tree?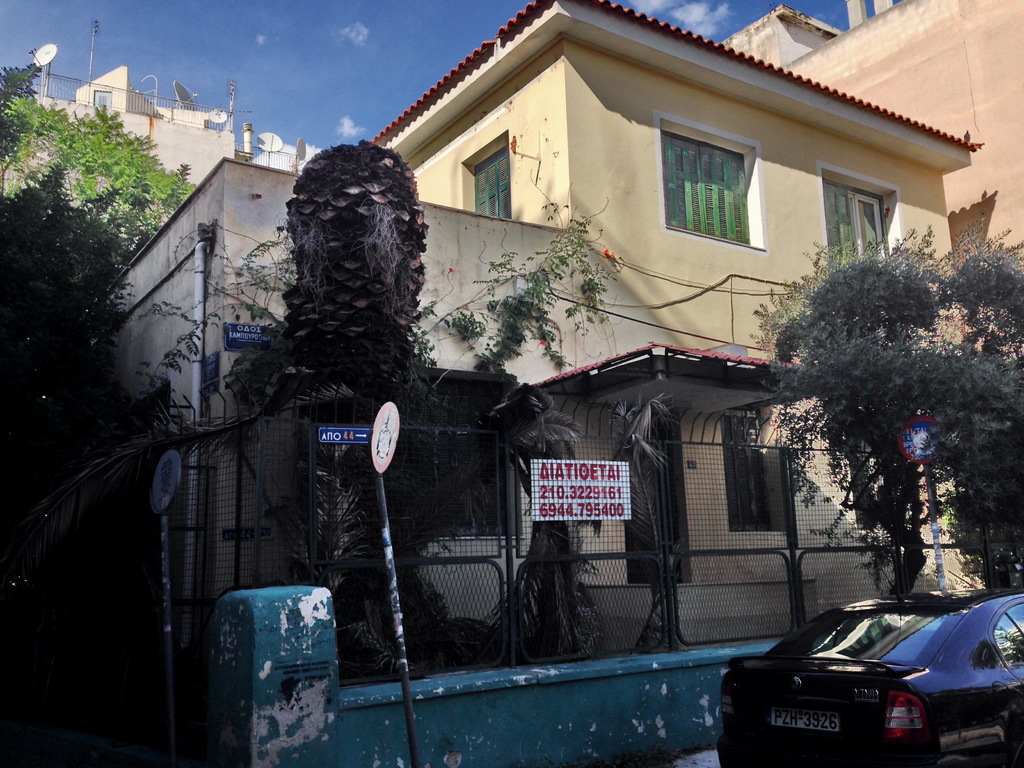
[0,97,212,232]
